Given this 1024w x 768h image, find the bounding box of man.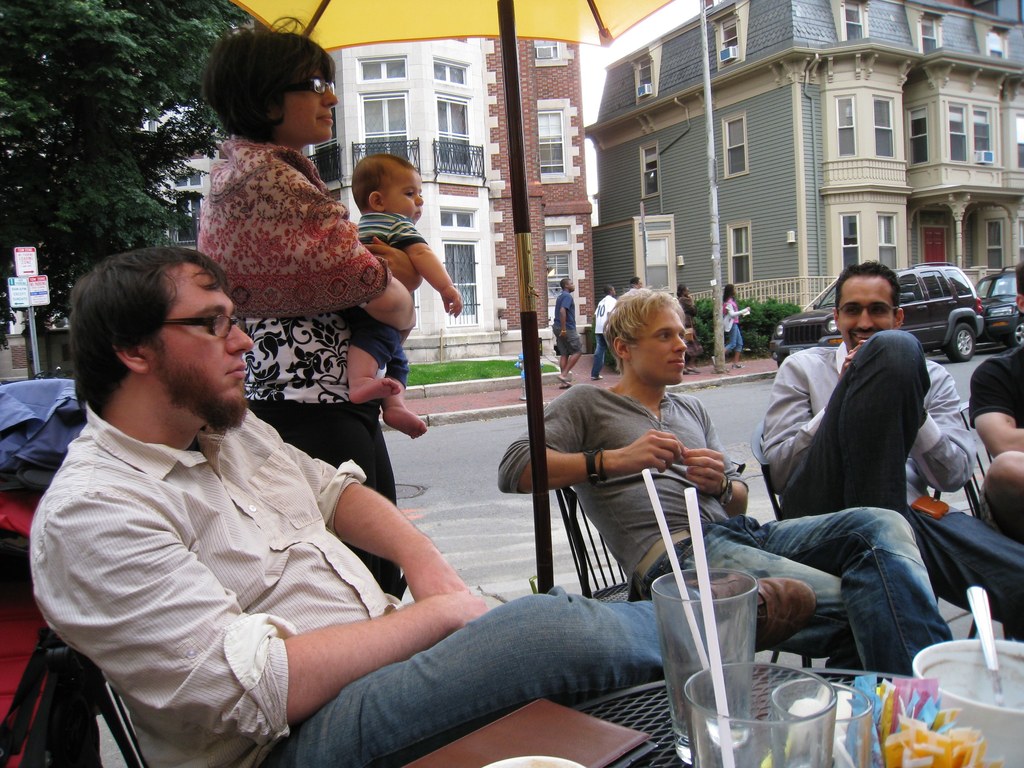
rect(24, 243, 819, 767).
